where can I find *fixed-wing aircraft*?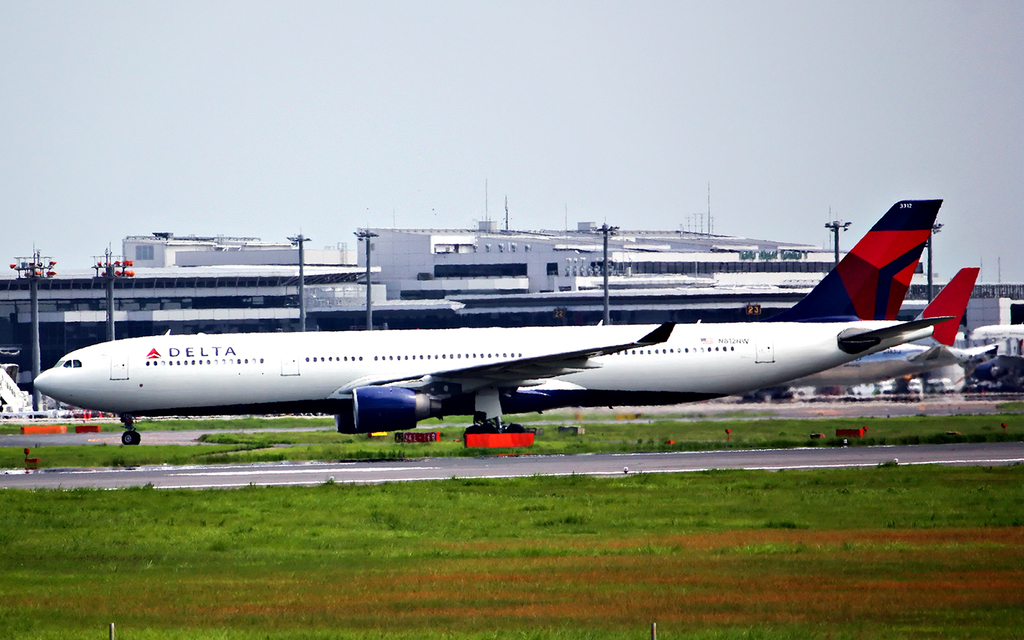
You can find it at locate(745, 266, 979, 398).
